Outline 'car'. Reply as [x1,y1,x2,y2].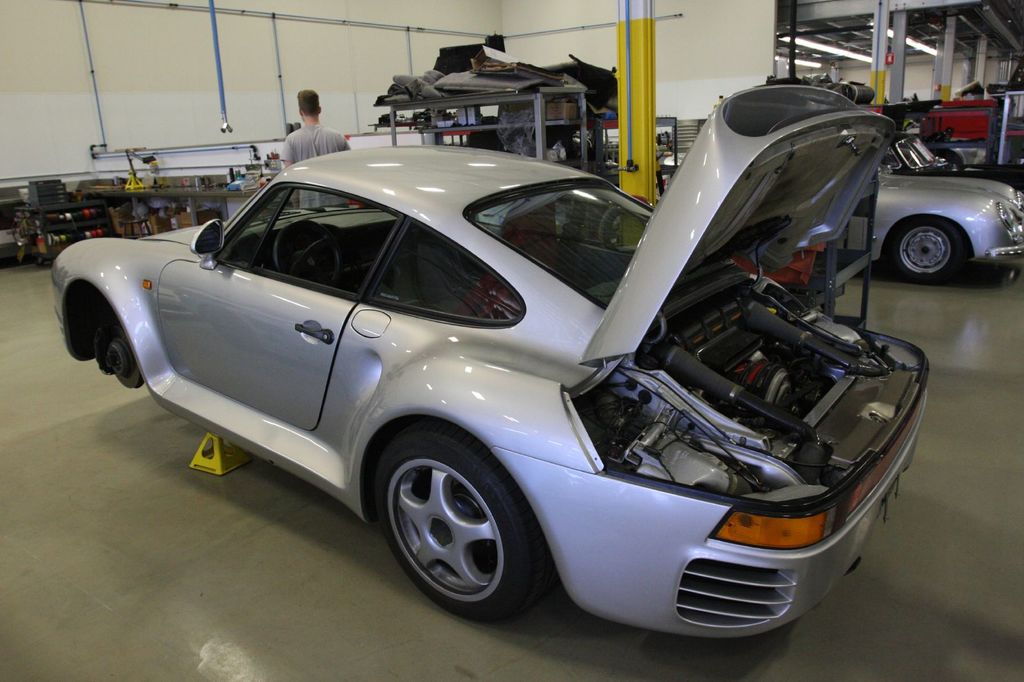
[53,84,931,640].
